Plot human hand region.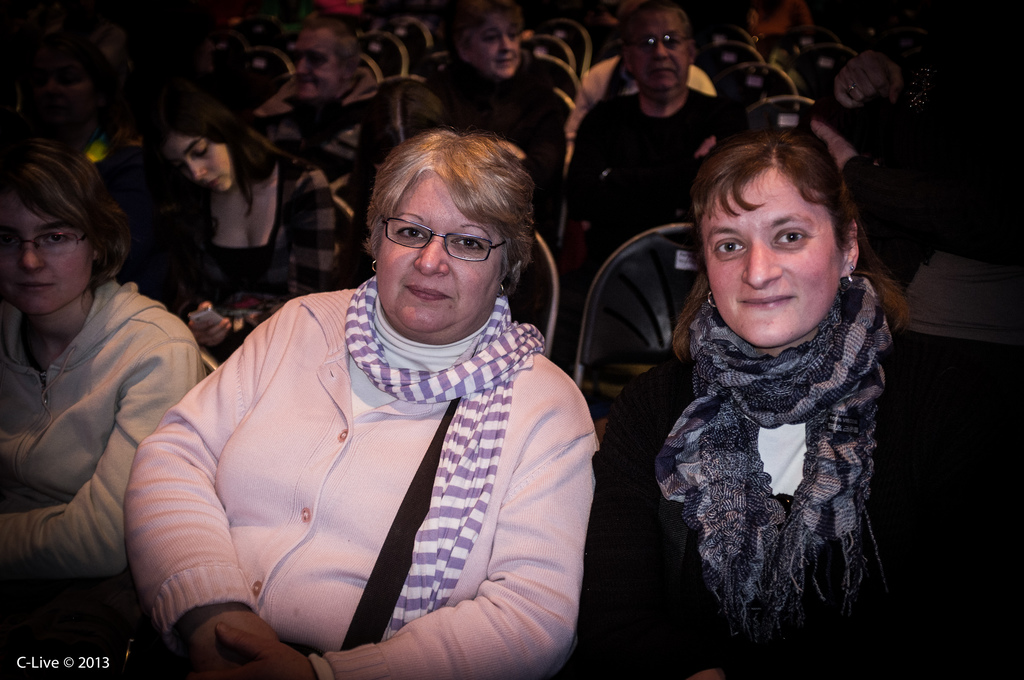
Plotted at <region>177, 610, 282, 679</region>.
